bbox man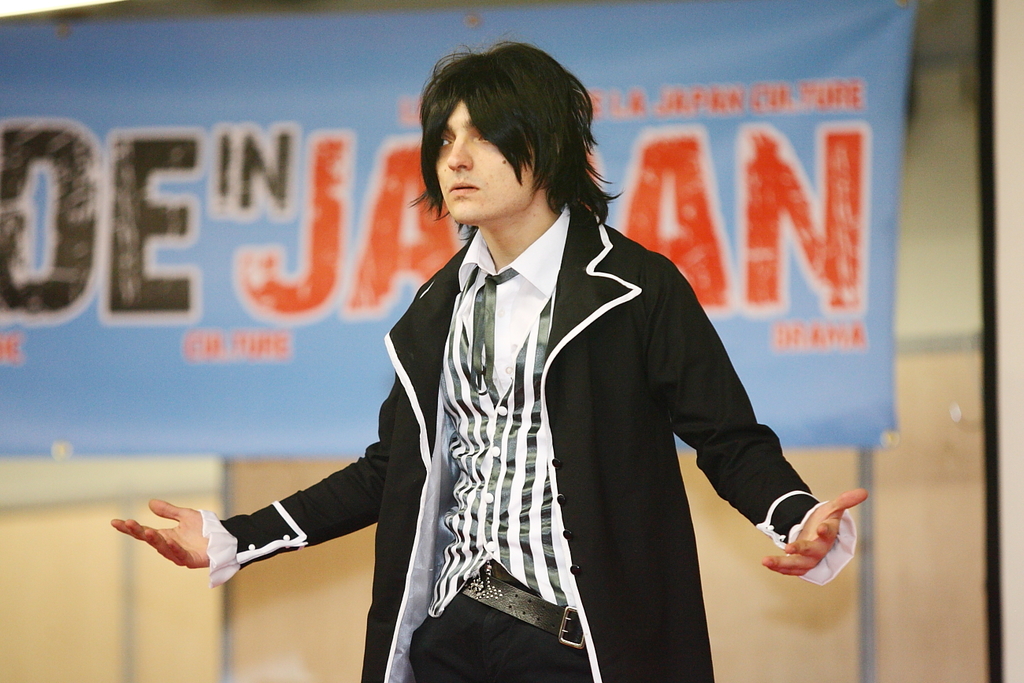
<region>108, 40, 866, 682</region>
